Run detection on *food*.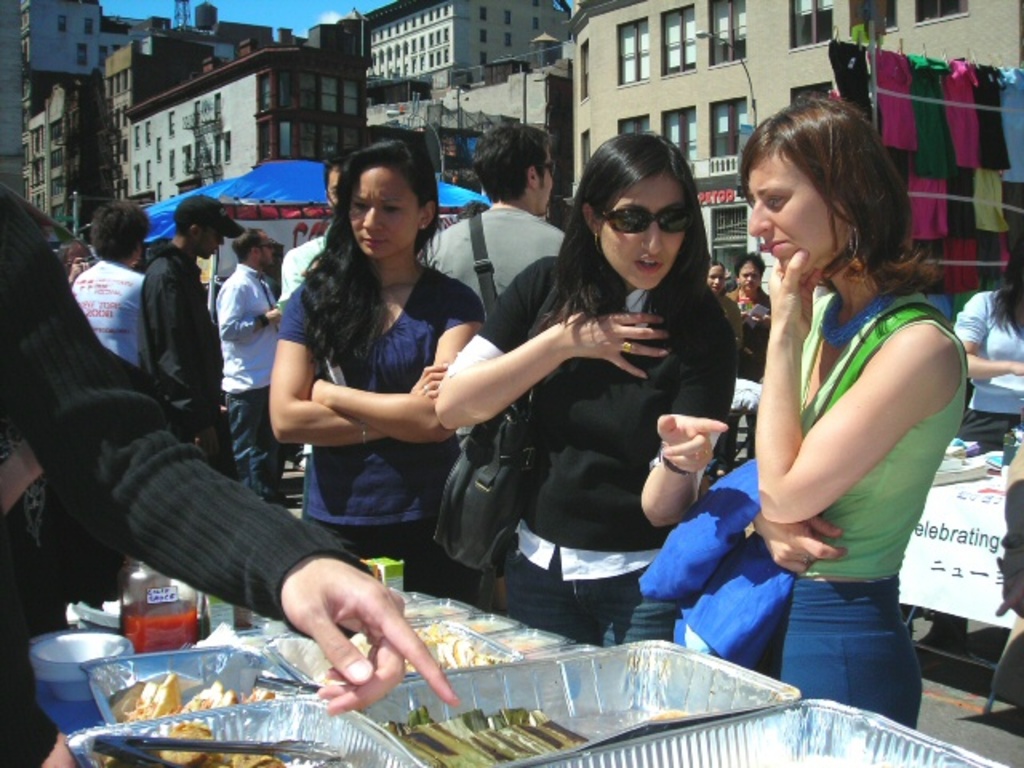
Result: bbox(386, 710, 598, 766).
